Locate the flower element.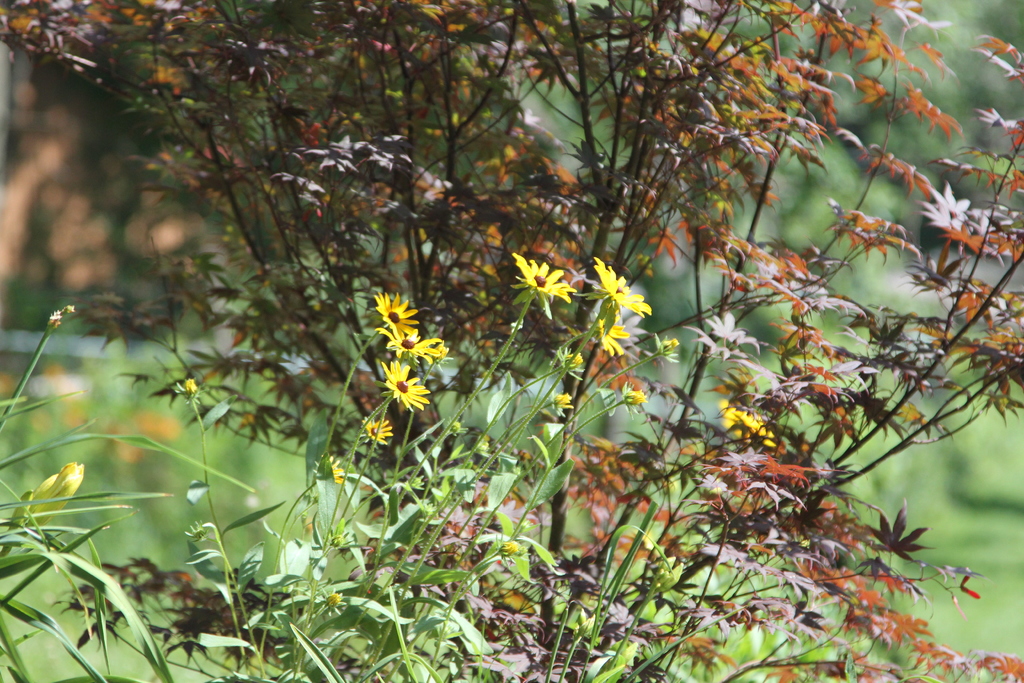
Element bbox: left=308, top=449, right=348, bottom=484.
